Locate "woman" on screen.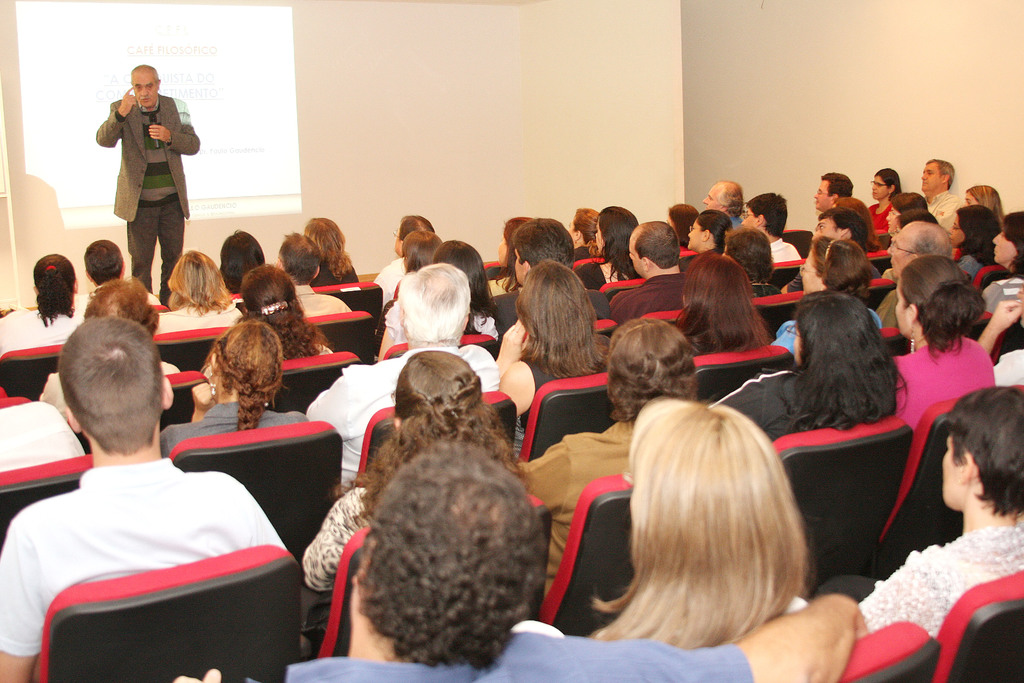
On screen at (391,231,441,297).
